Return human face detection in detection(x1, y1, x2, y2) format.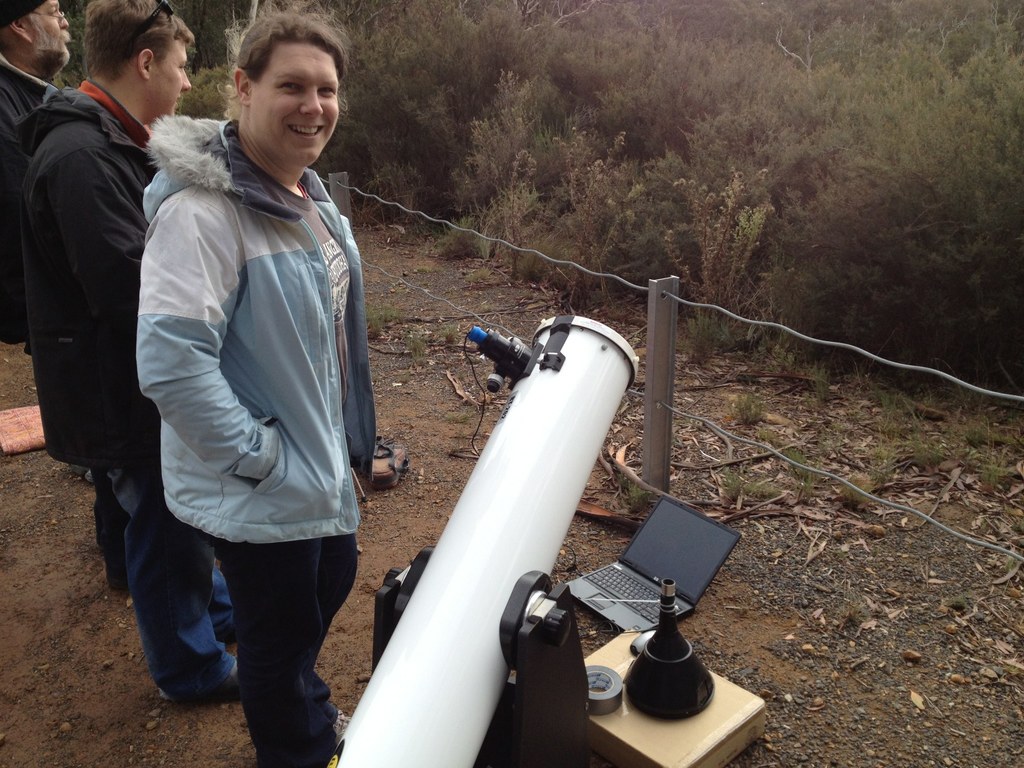
detection(22, 0, 72, 64).
